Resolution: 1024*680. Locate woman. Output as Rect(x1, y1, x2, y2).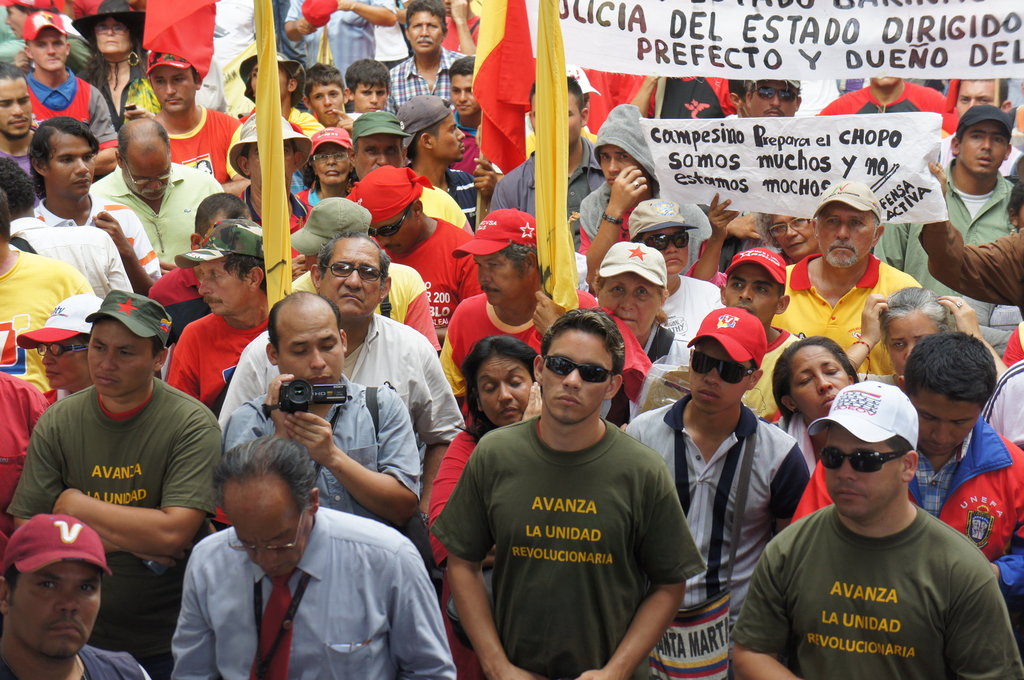
Rect(772, 338, 857, 475).
